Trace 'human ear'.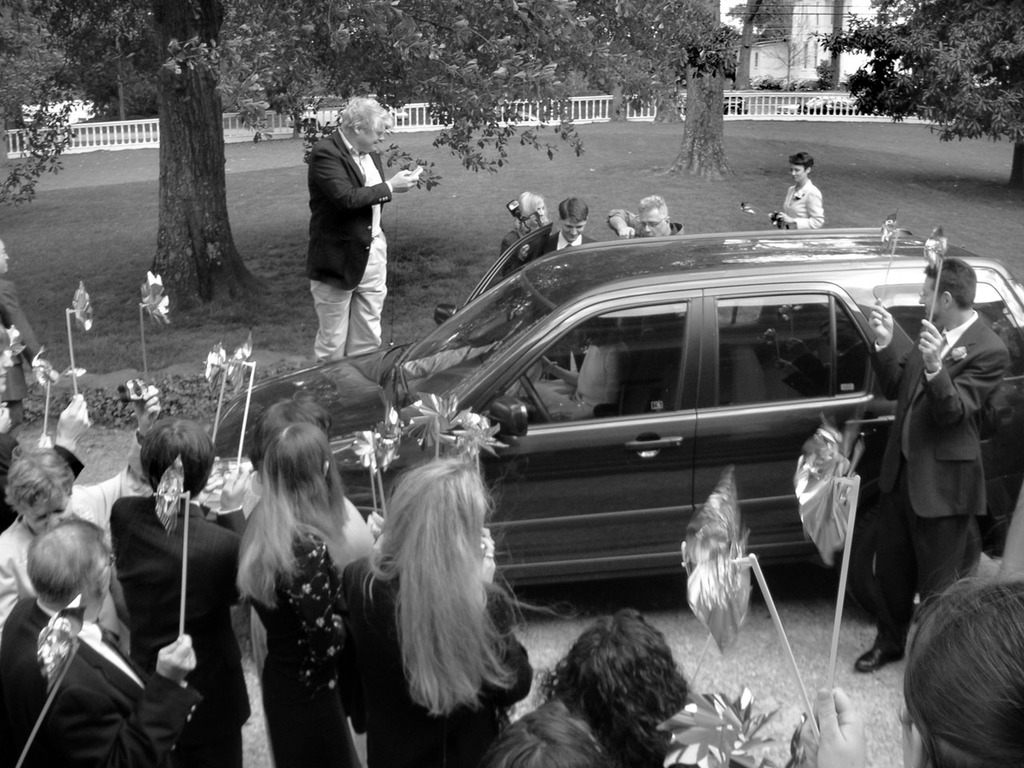
Traced to <region>906, 720, 928, 767</region>.
